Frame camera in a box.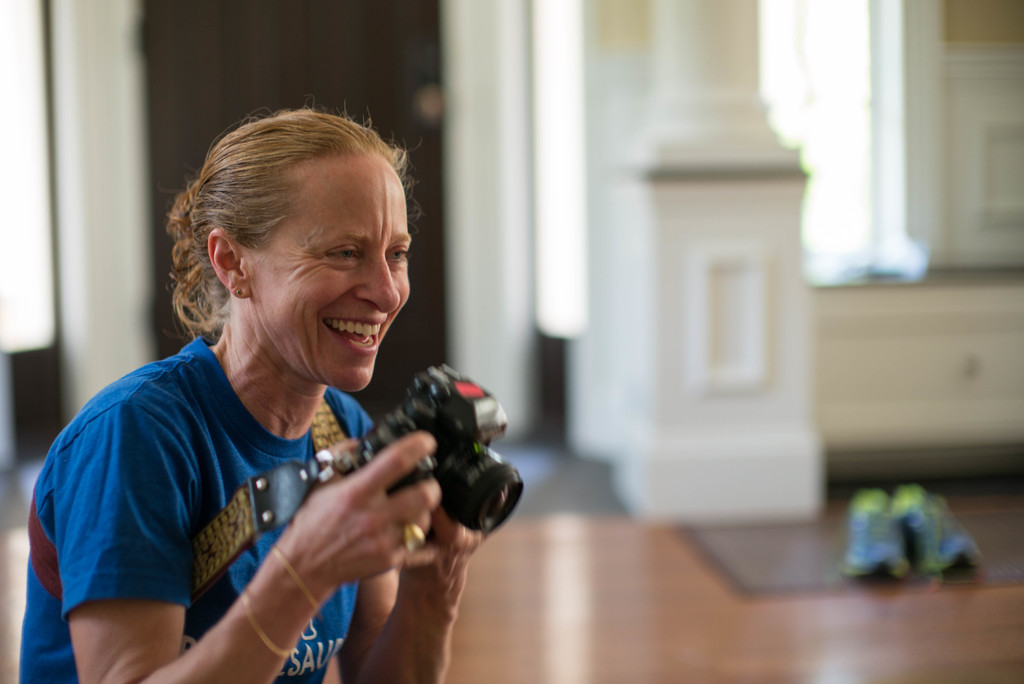
353:364:527:533.
